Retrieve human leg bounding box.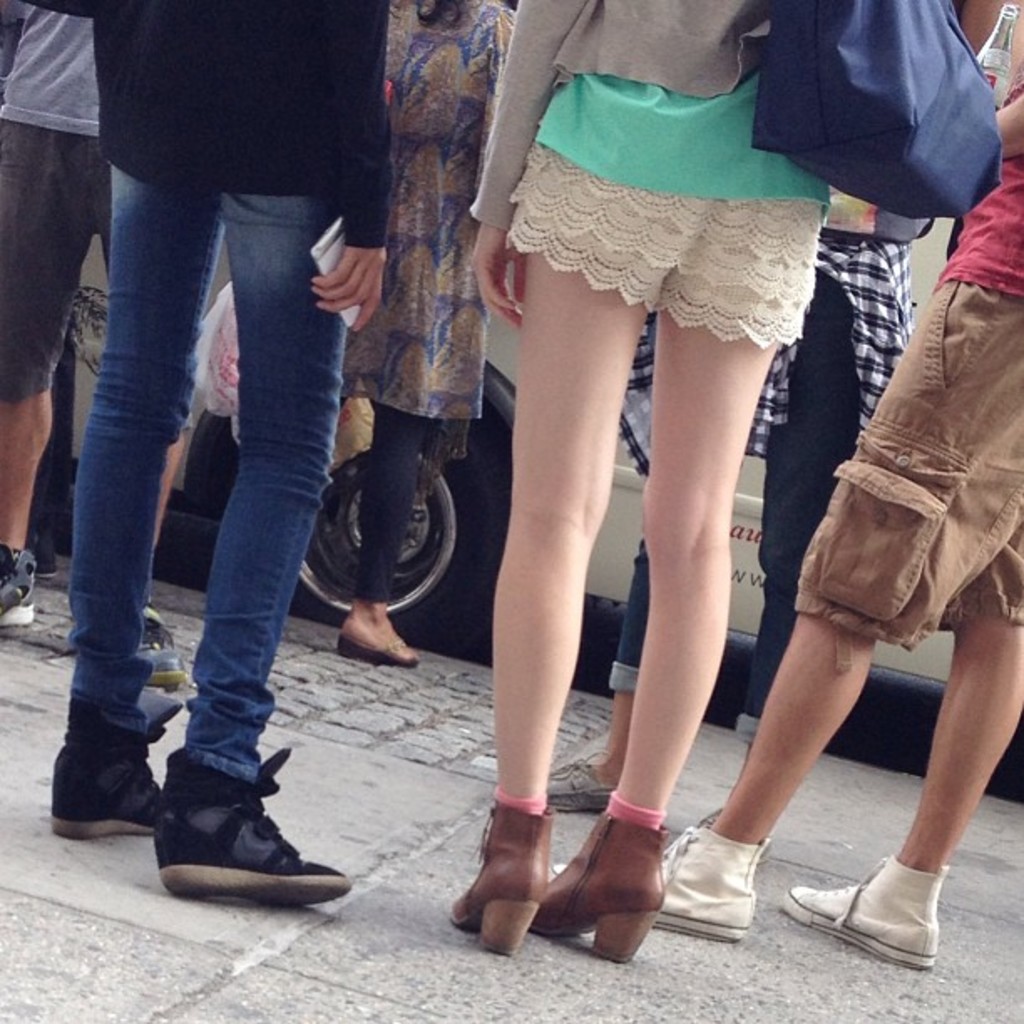
Bounding box: (x1=152, y1=174, x2=351, y2=902).
